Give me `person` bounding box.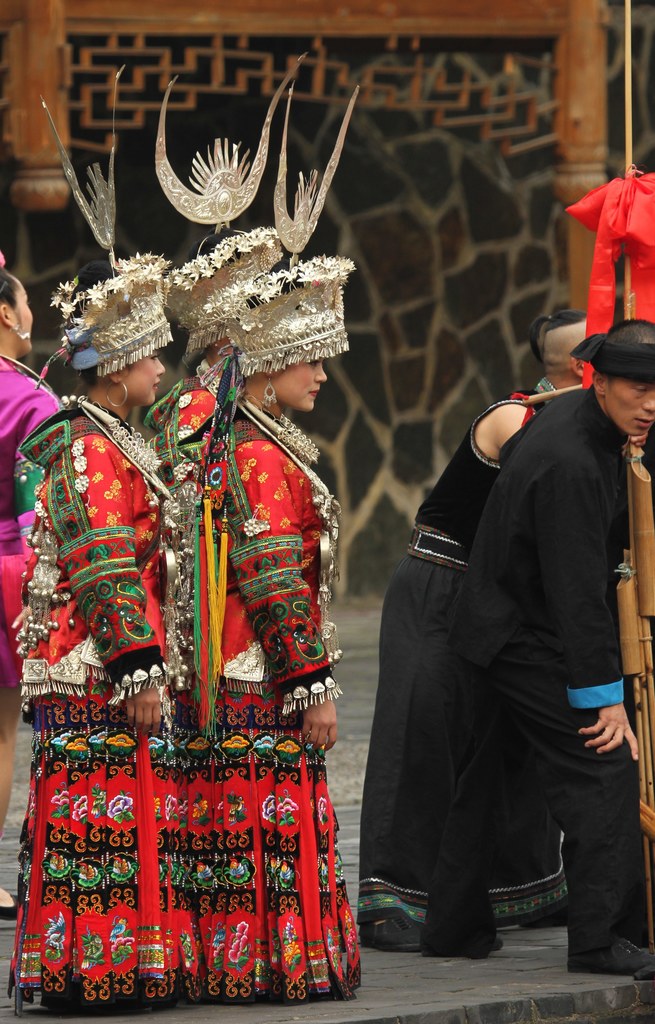
[425, 318, 654, 963].
